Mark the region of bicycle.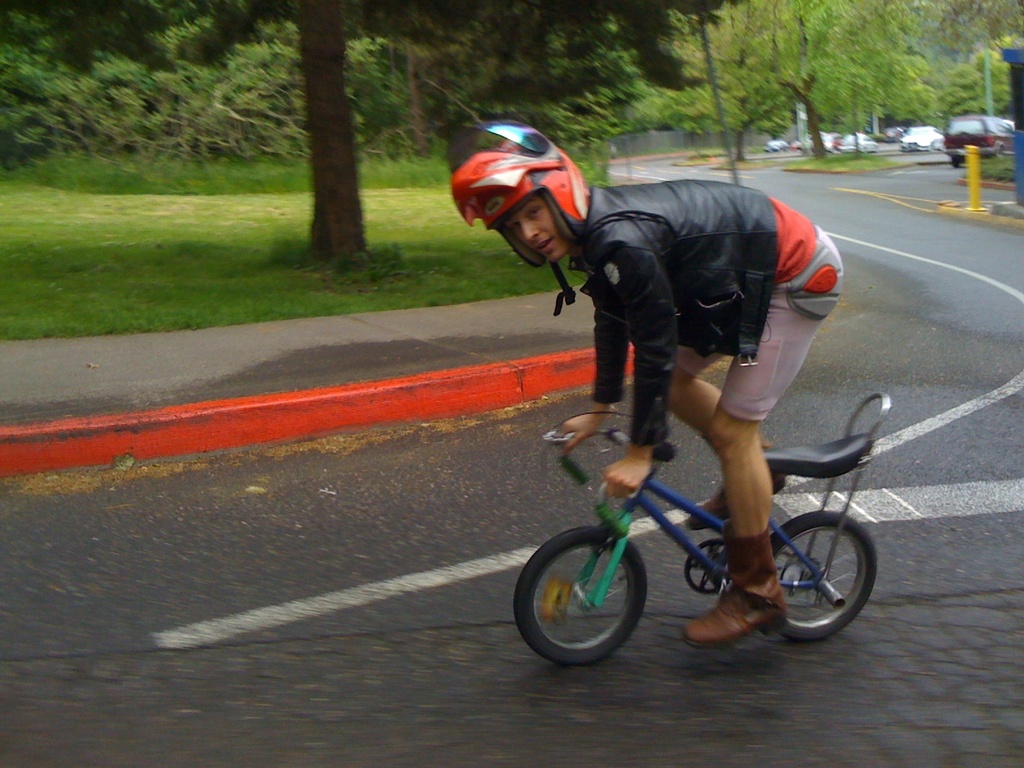
Region: {"x1": 506, "y1": 380, "x2": 906, "y2": 668}.
